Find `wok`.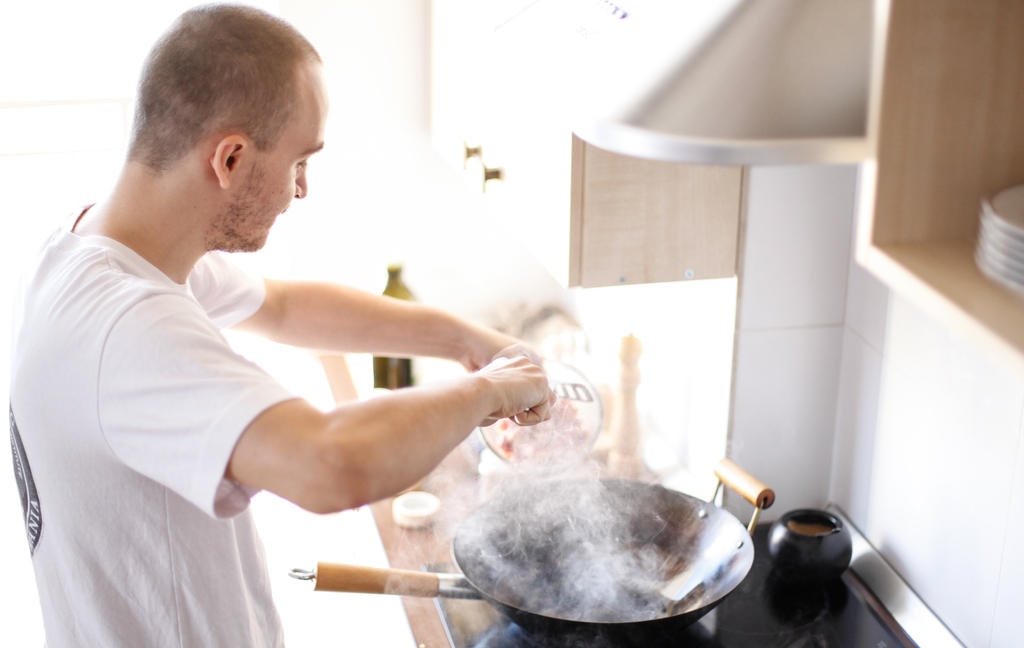
select_region(282, 450, 773, 643).
